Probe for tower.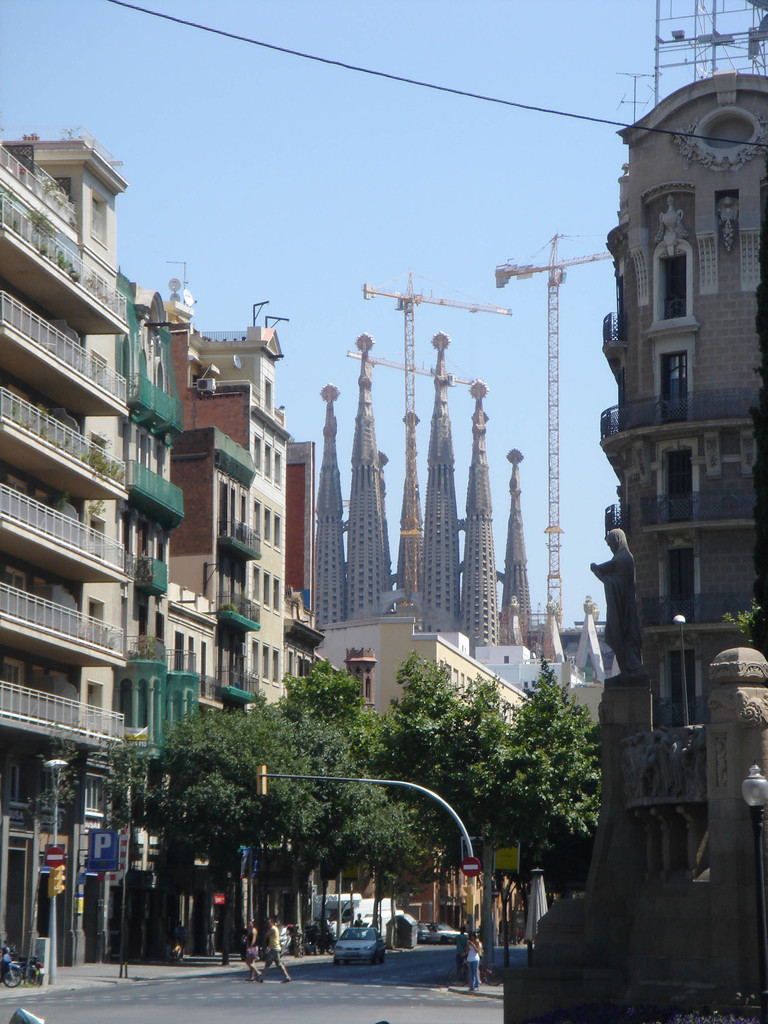
Probe result: select_region(502, 246, 623, 685).
